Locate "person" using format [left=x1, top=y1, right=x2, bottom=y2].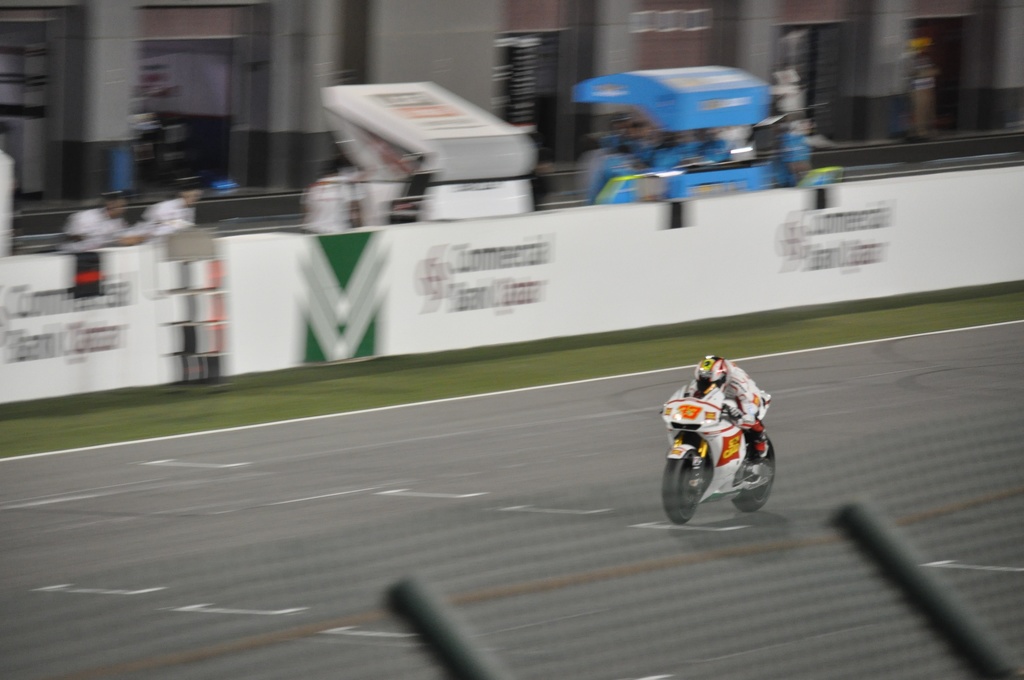
[left=133, top=171, right=202, bottom=239].
